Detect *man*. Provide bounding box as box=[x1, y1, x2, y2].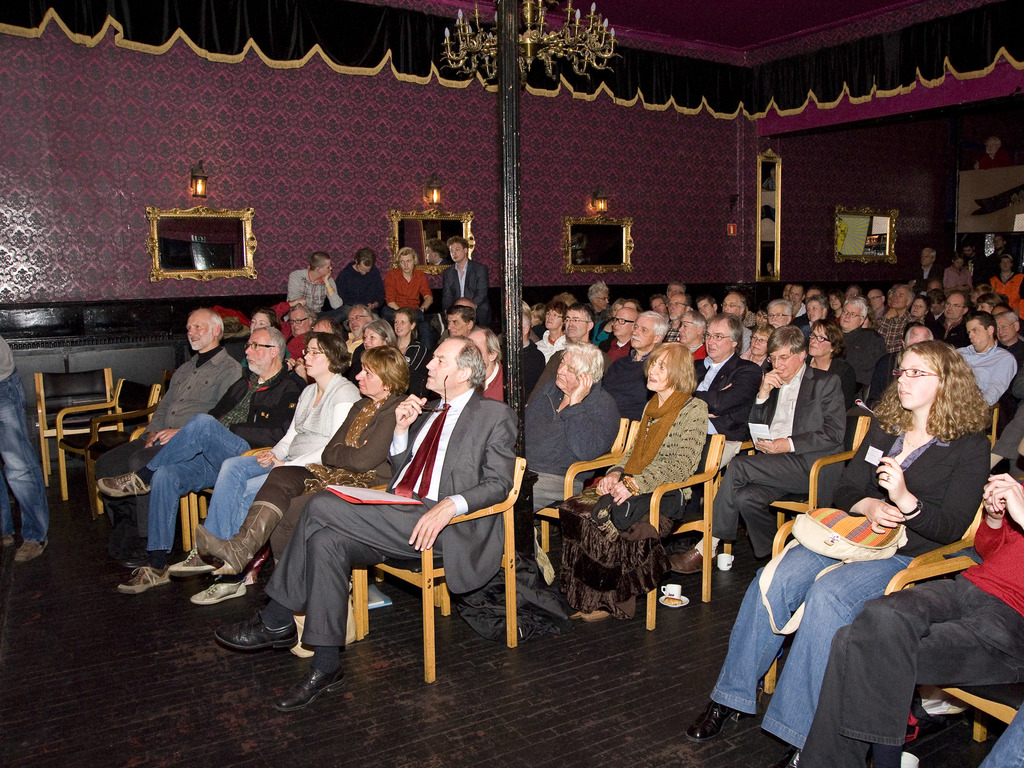
box=[340, 300, 382, 378].
